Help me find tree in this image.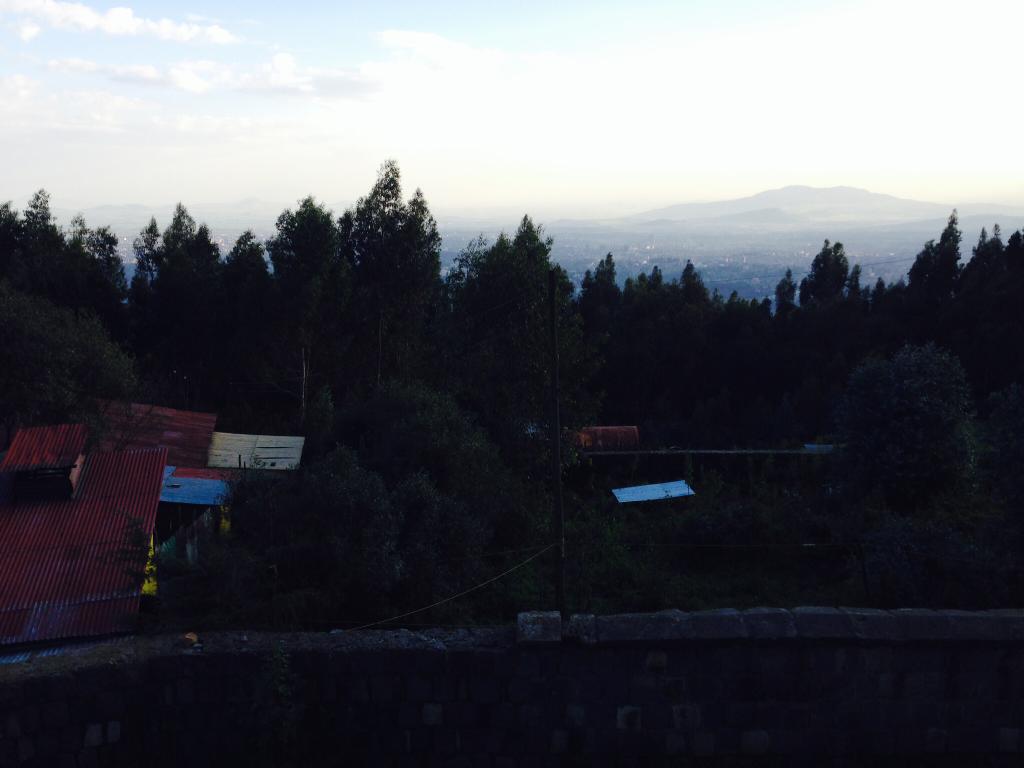
Found it: (797,230,858,339).
